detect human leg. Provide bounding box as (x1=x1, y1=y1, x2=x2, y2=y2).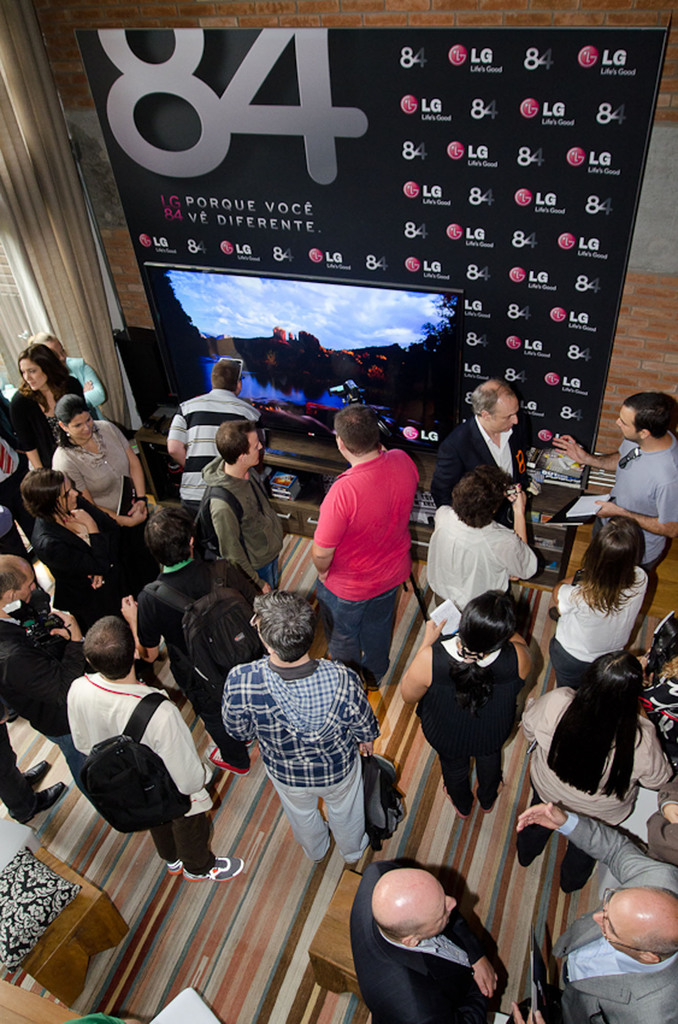
(x1=556, y1=641, x2=579, y2=682).
